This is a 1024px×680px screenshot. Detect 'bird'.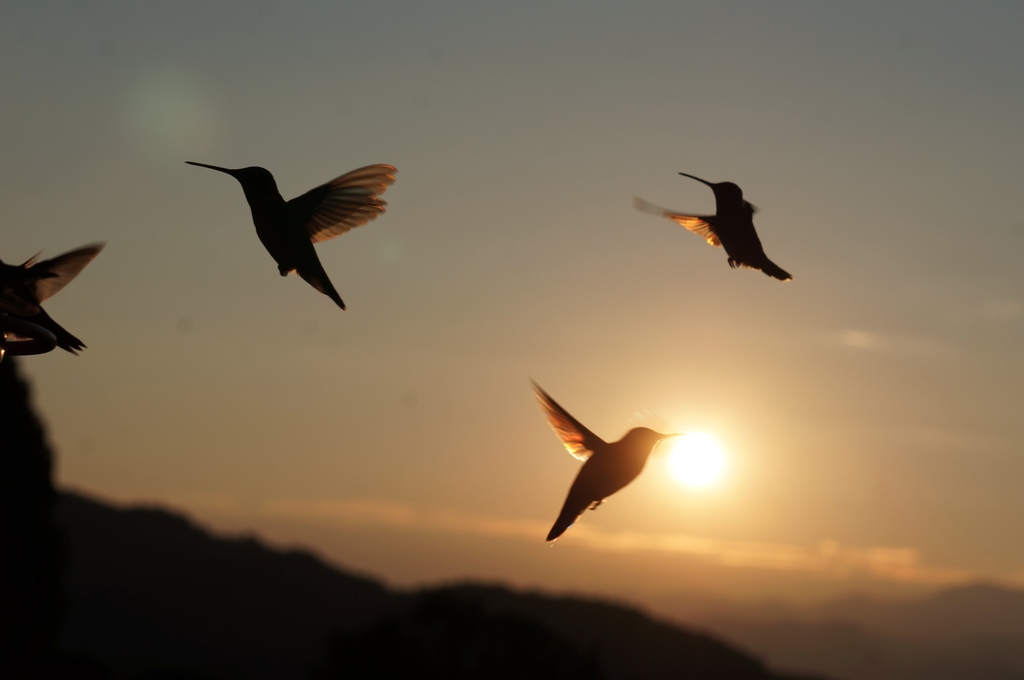
locate(631, 168, 792, 285).
